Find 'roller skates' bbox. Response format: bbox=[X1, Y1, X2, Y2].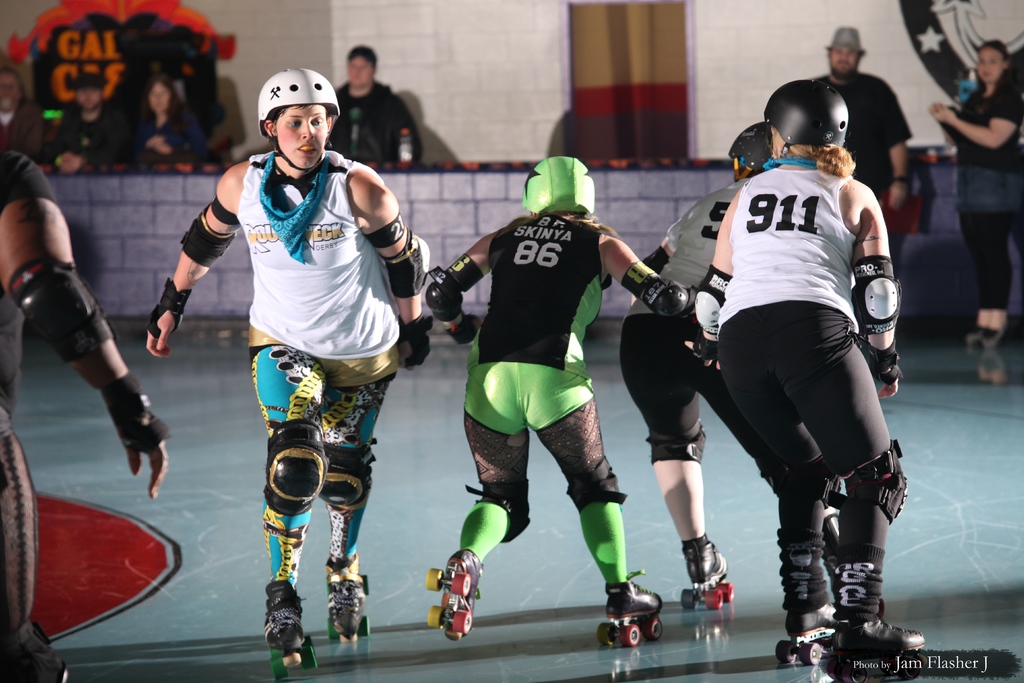
bbox=[829, 612, 927, 682].
